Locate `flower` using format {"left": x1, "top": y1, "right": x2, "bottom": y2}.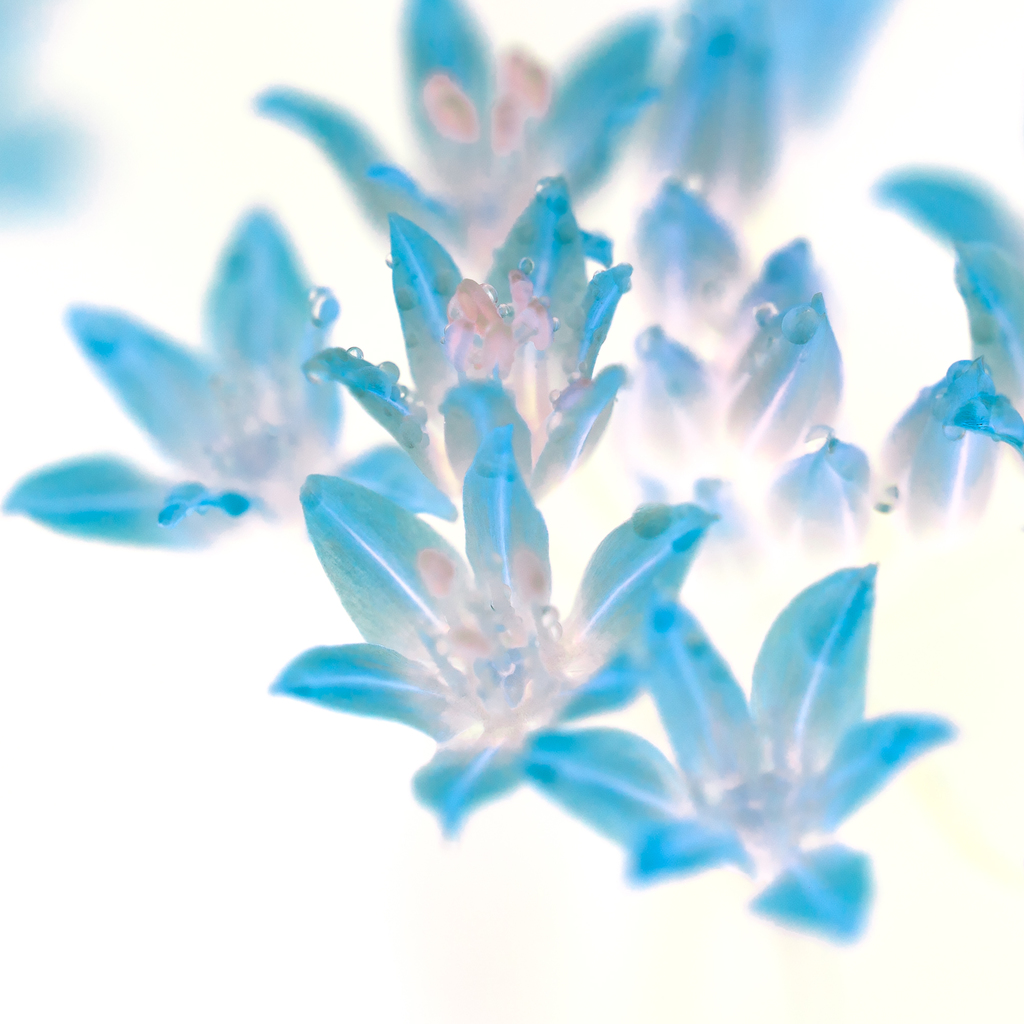
{"left": 268, "top": 425, "right": 748, "bottom": 855}.
